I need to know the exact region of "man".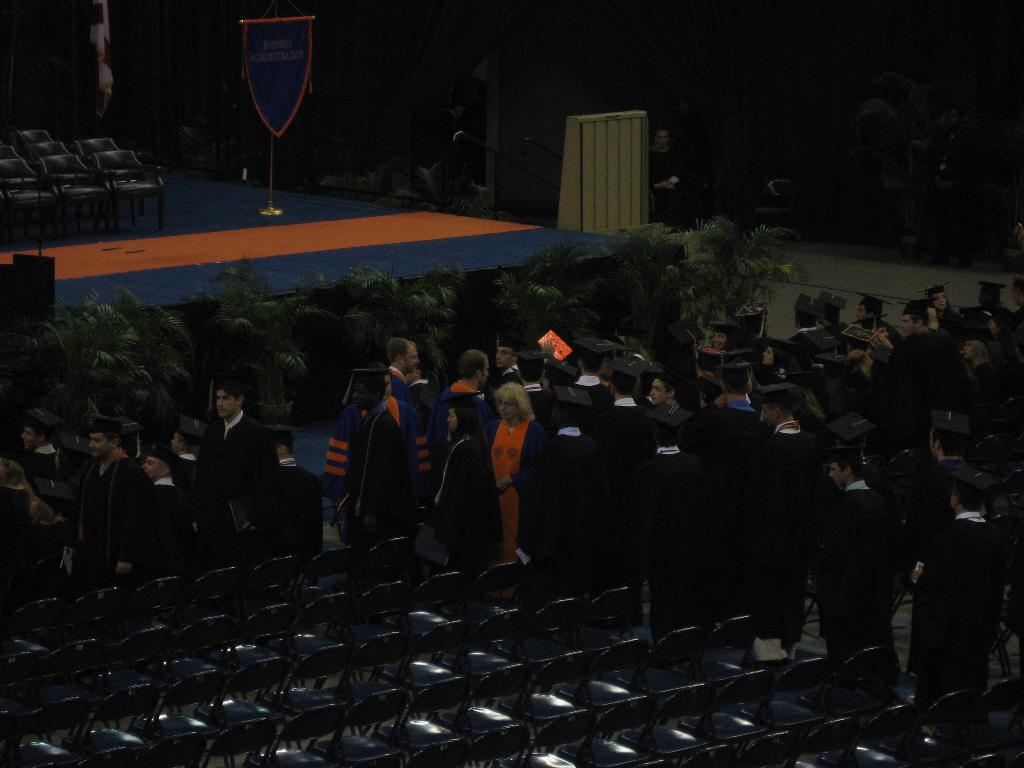
Region: bbox=[282, 424, 319, 556].
